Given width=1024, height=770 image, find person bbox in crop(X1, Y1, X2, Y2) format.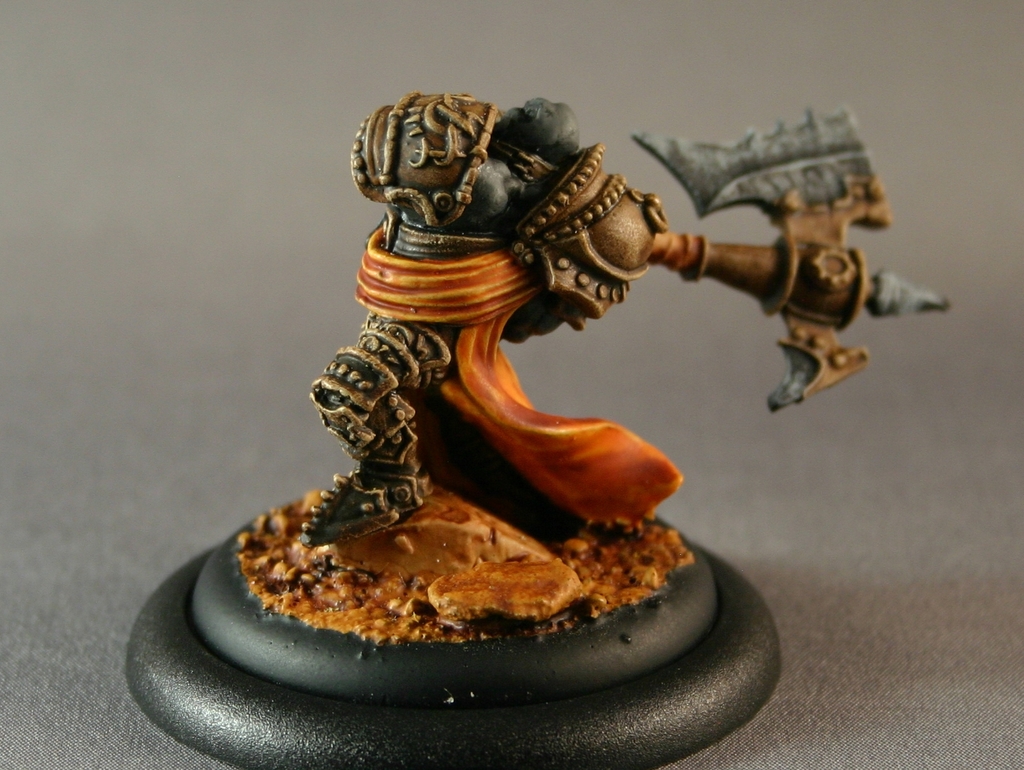
crop(301, 94, 580, 543).
